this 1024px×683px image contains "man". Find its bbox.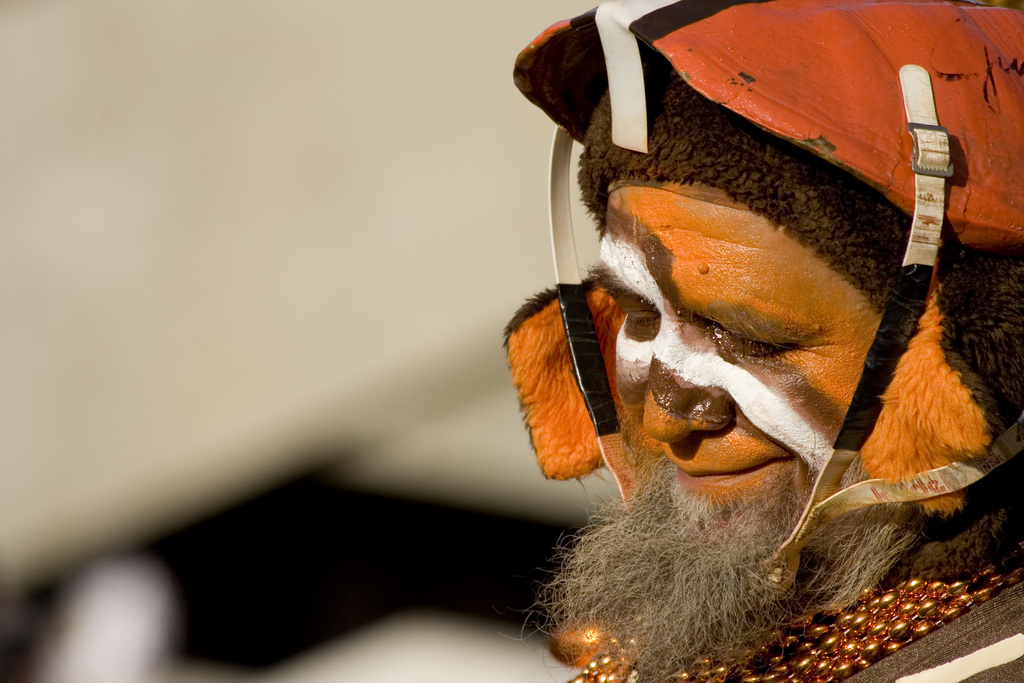
BBox(296, 14, 933, 664).
